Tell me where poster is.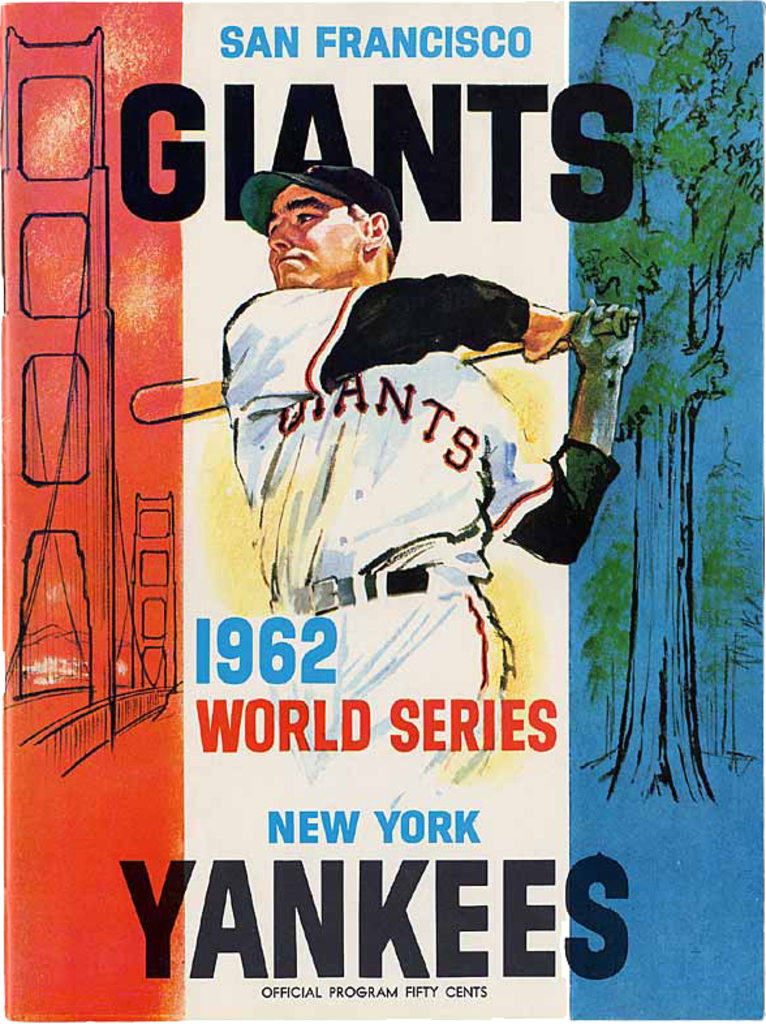
poster is at [0, 0, 765, 1023].
